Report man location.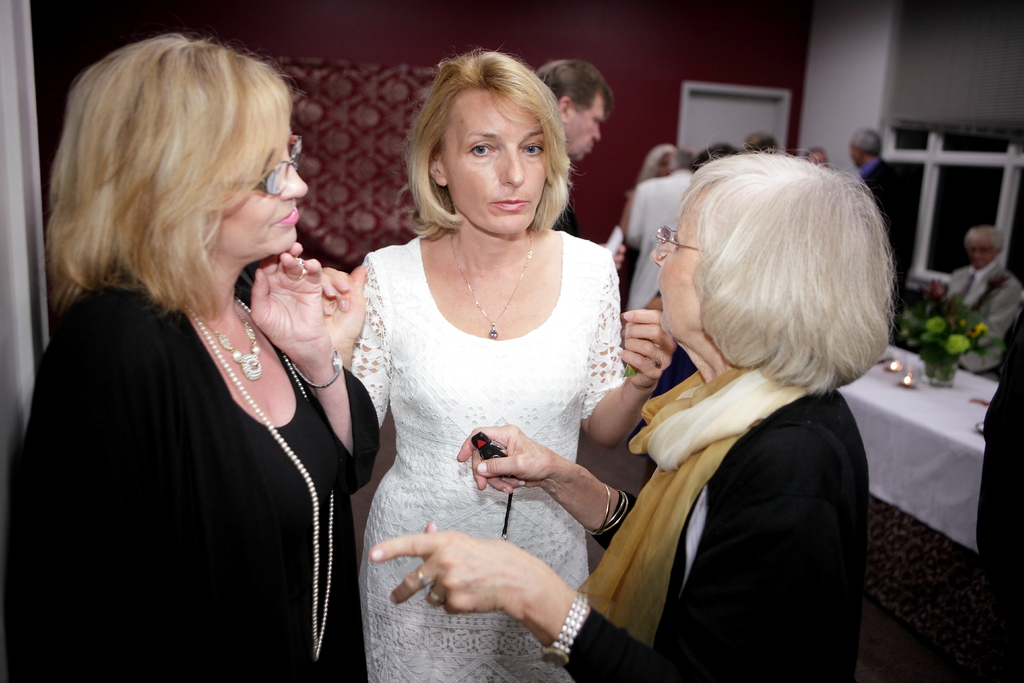
Report: <region>977, 308, 1023, 682</region>.
